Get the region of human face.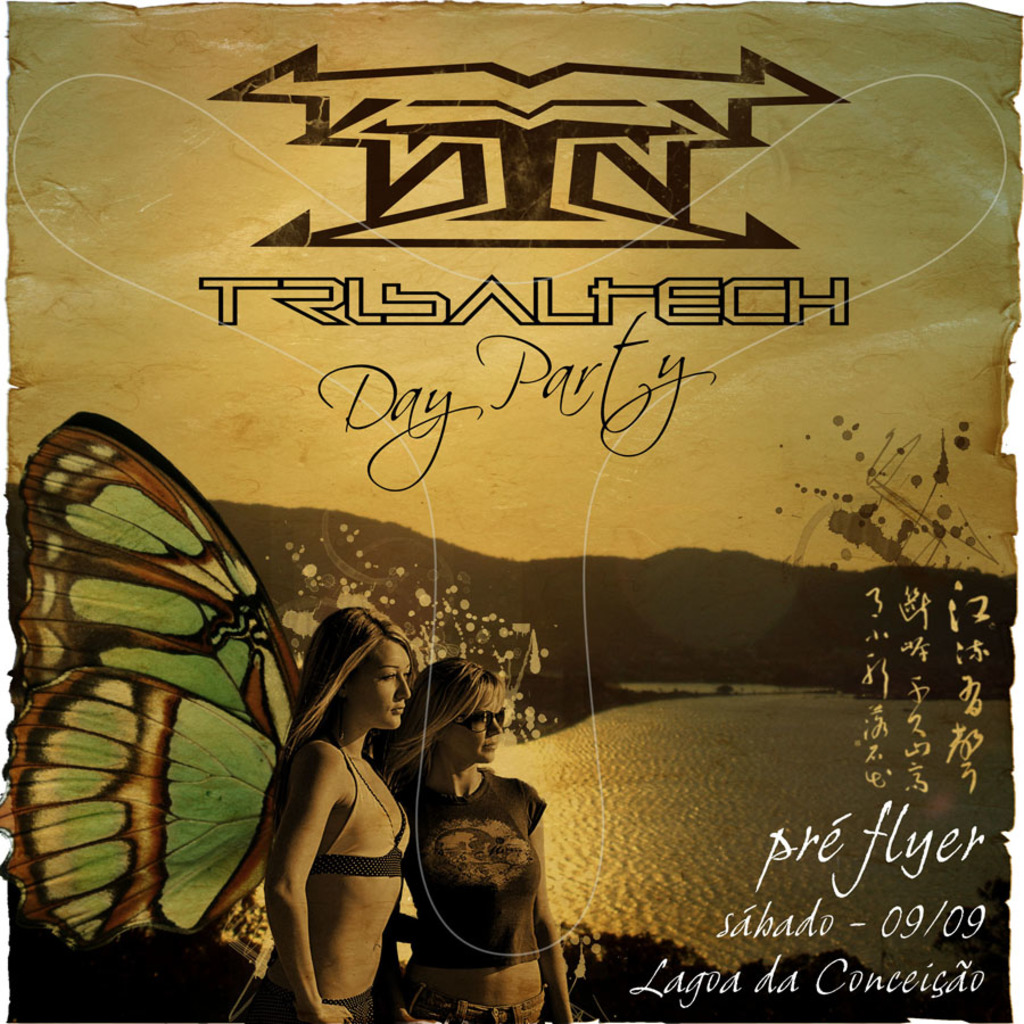
x1=356, y1=641, x2=413, y2=729.
